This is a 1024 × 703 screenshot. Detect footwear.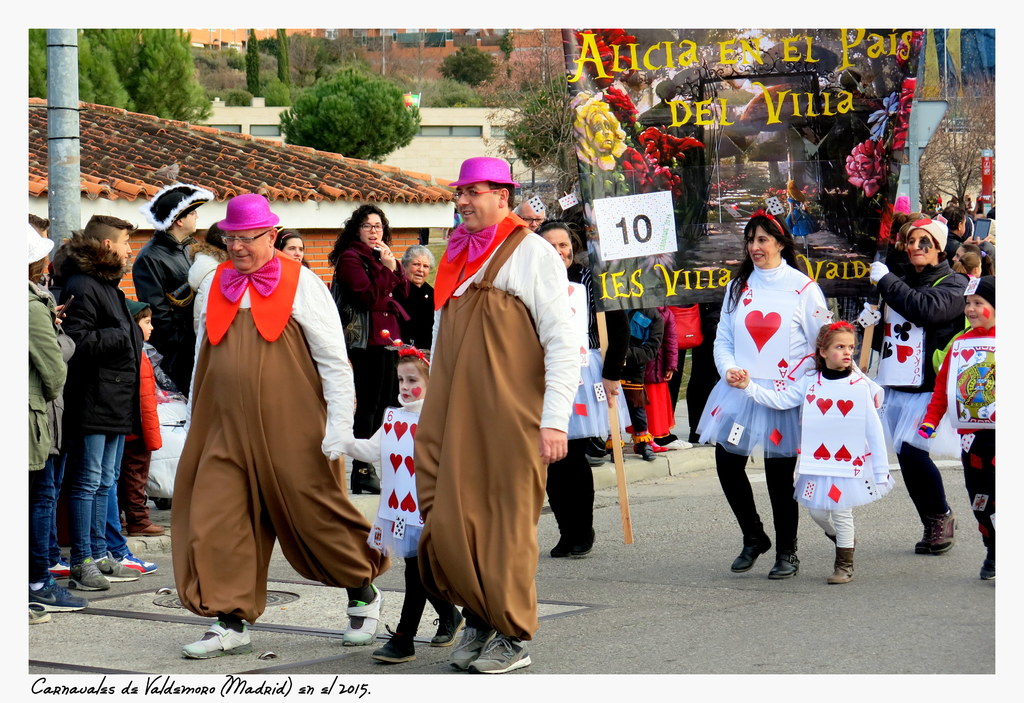
<region>827, 549, 854, 584</region>.
